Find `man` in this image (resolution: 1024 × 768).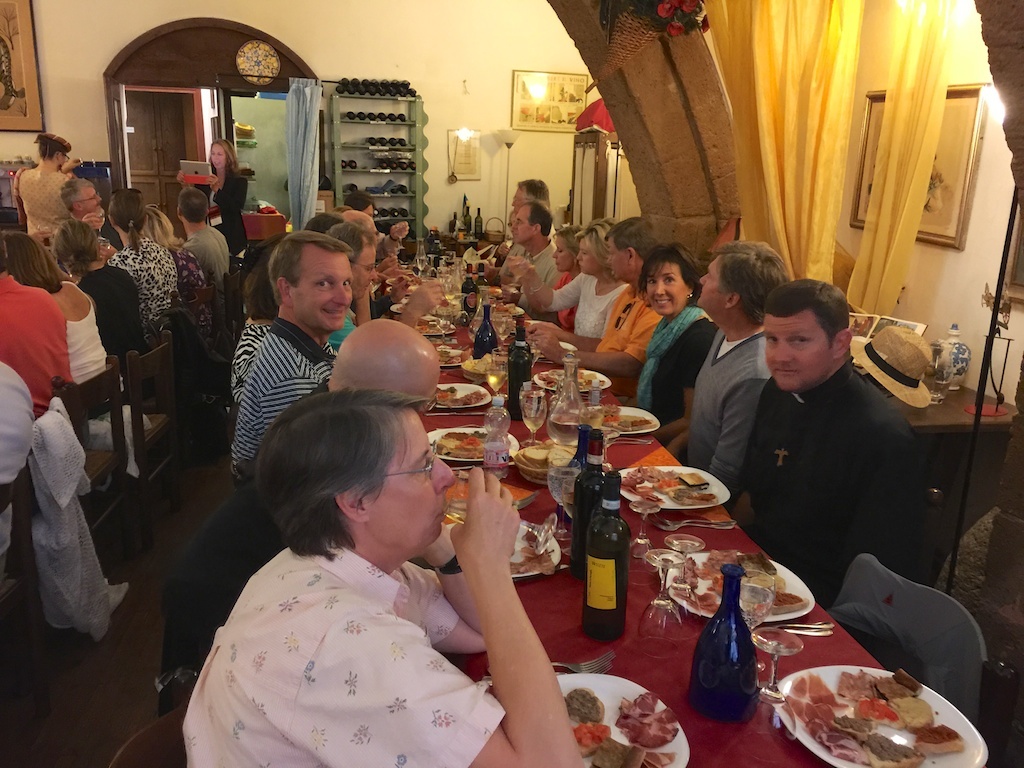
Rect(328, 228, 445, 344).
